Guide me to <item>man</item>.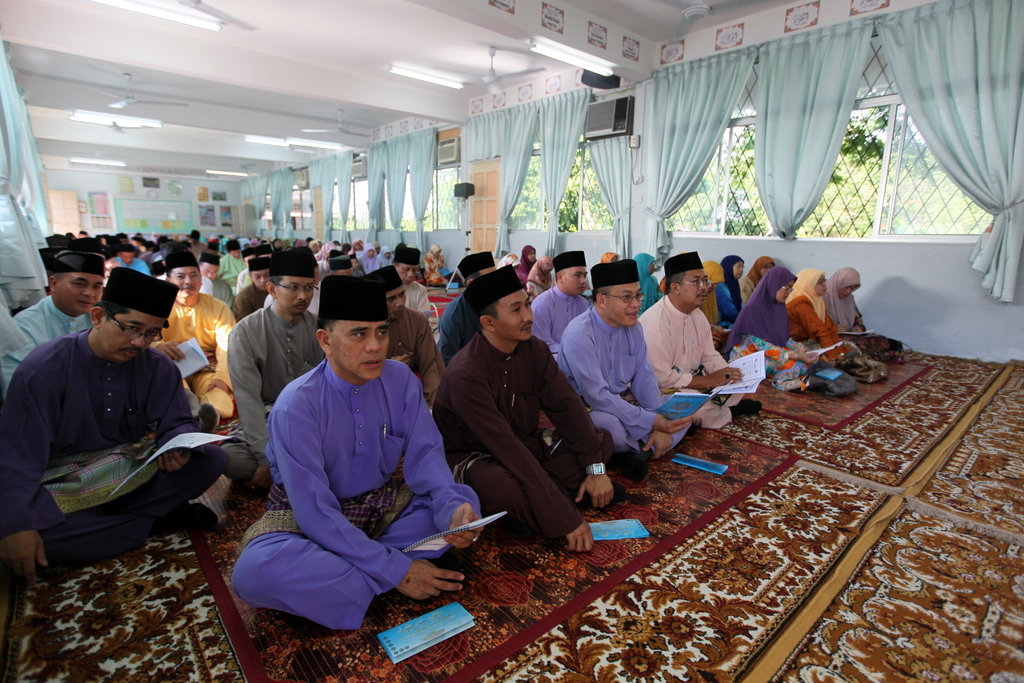
Guidance: bbox=(391, 246, 431, 322).
